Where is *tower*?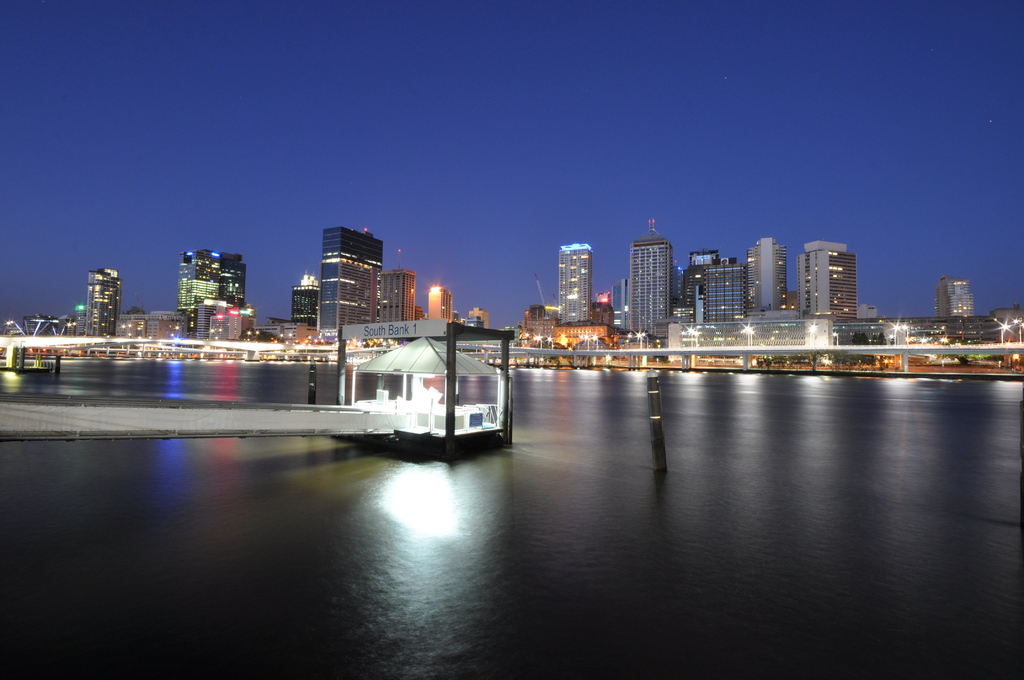
box=[461, 302, 488, 327].
